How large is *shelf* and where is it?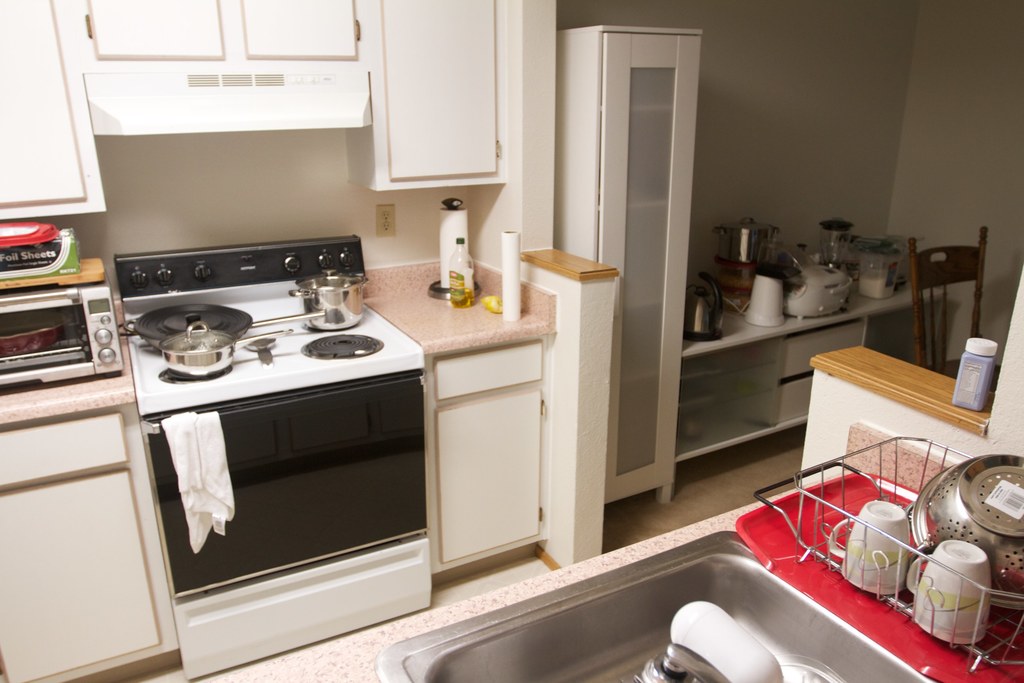
Bounding box: {"x1": 0, "y1": 0, "x2": 105, "y2": 228}.
